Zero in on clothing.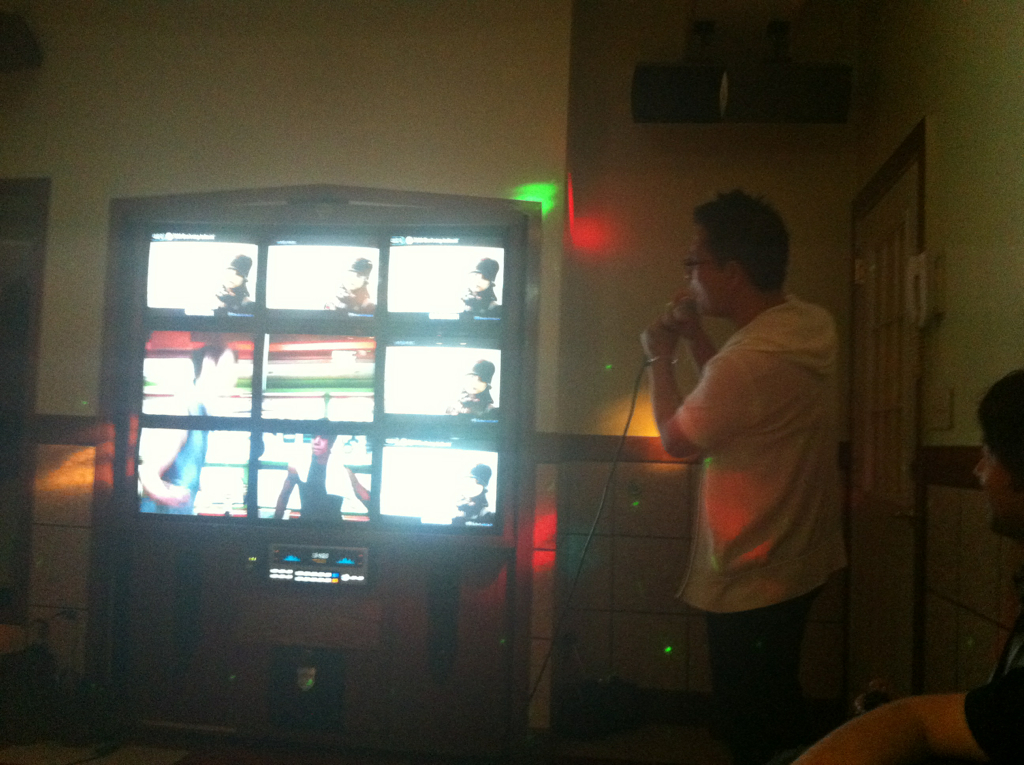
Zeroed in: x1=707, y1=585, x2=829, y2=764.
